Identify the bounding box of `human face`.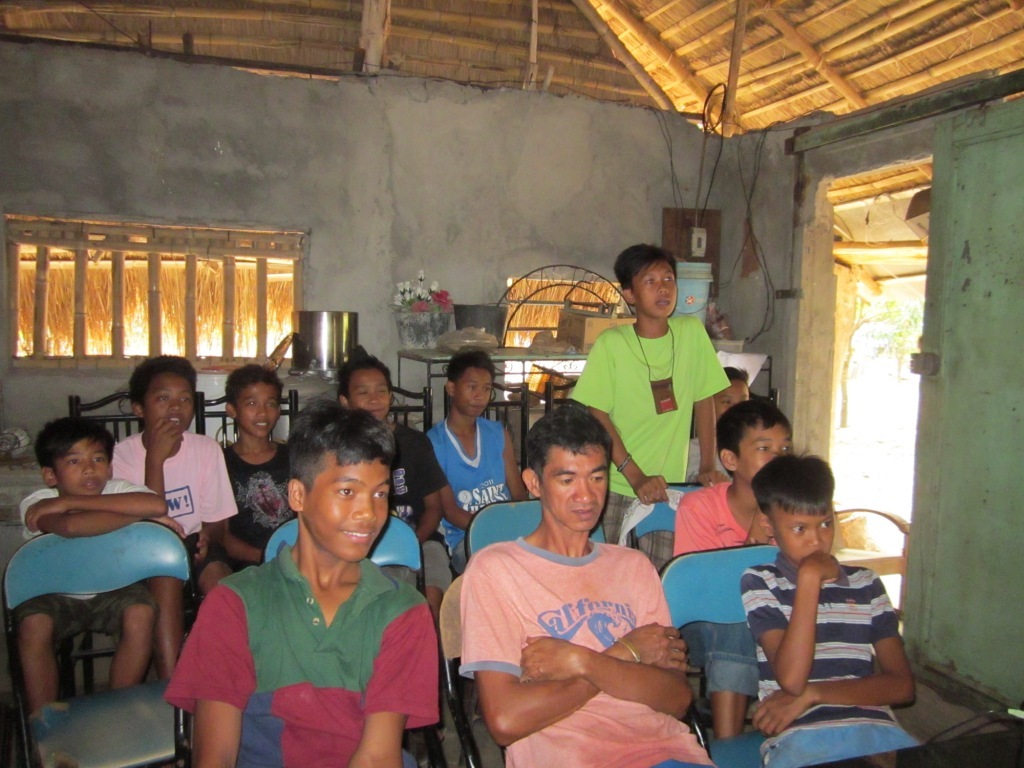
region(238, 383, 280, 439).
